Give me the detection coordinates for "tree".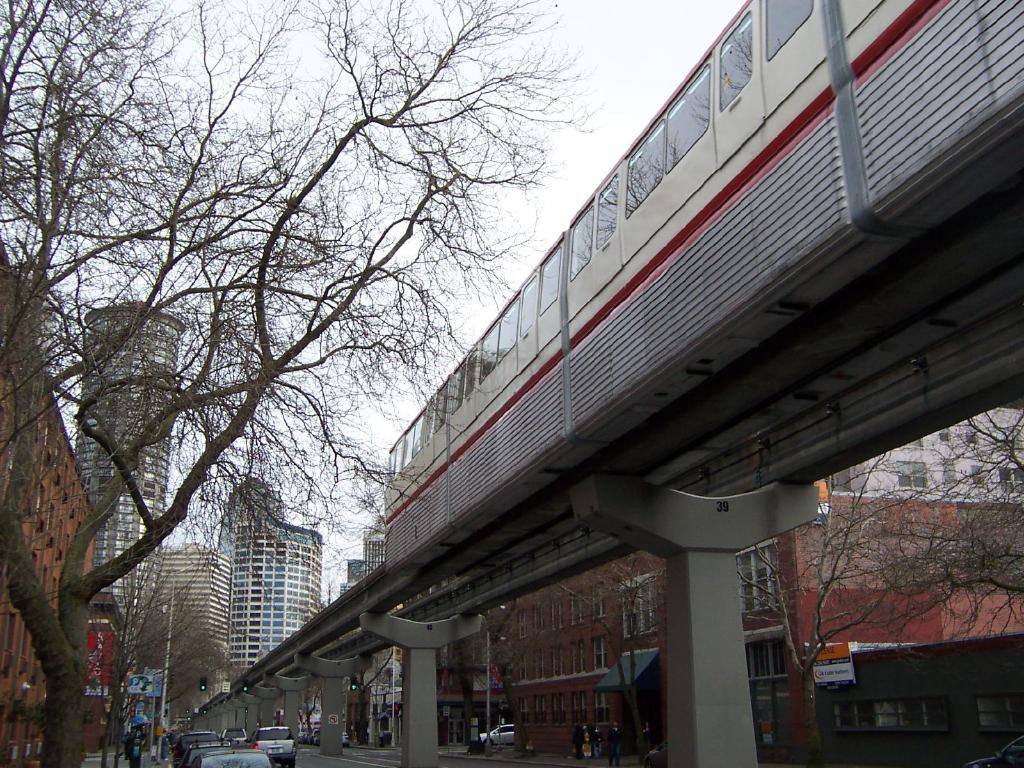
rect(298, 676, 323, 741).
